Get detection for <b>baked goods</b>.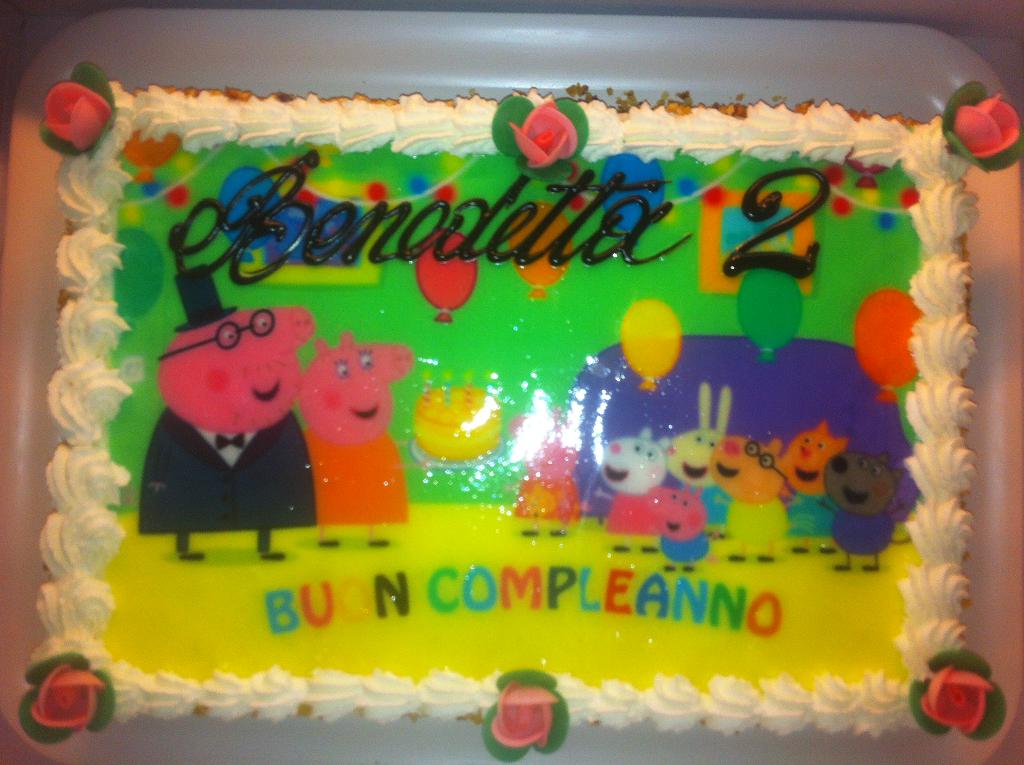
Detection: Rect(17, 57, 1022, 763).
